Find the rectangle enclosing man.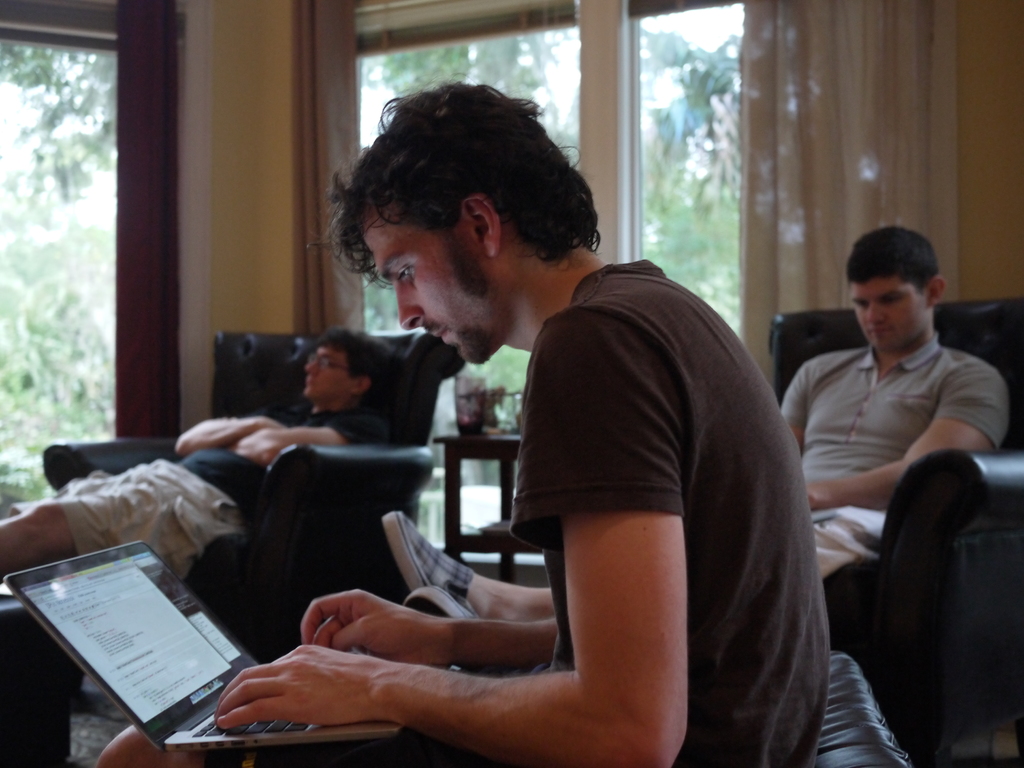
[left=0, top=326, right=397, bottom=581].
